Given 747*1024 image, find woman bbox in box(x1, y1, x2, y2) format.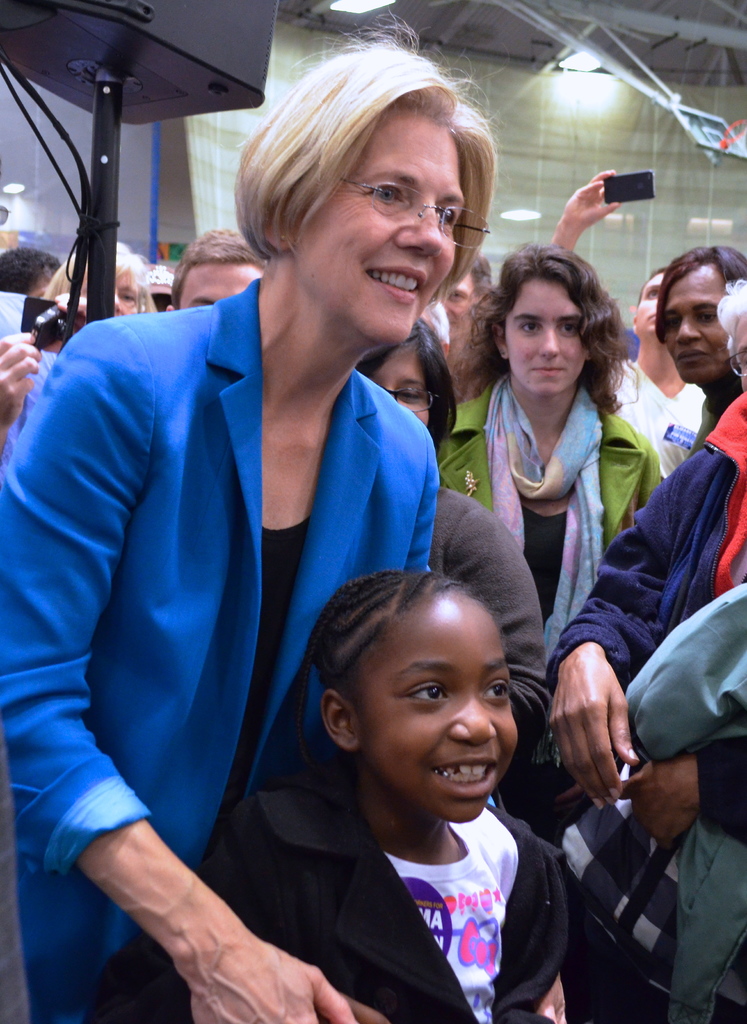
box(0, 15, 492, 1023).
